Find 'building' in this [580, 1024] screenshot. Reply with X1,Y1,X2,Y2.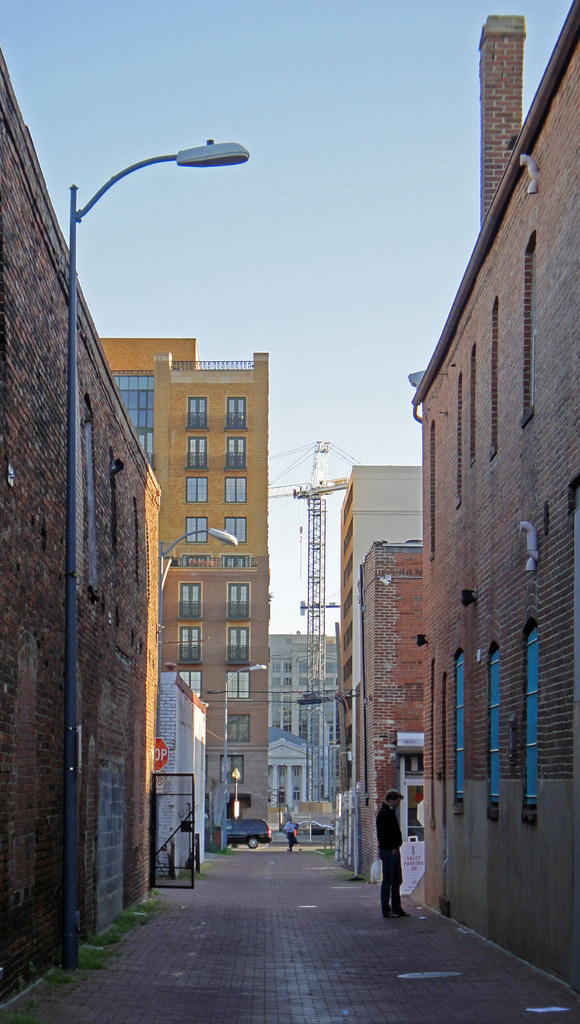
0,35,160,1010.
